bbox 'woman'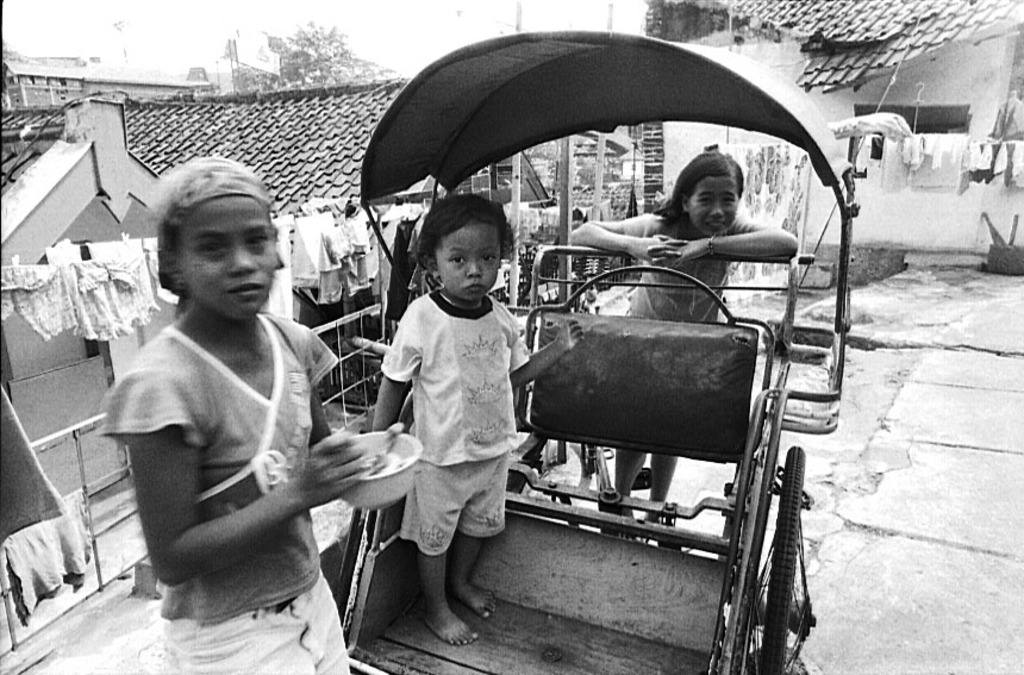
[left=561, top=145, right=803, bottom=531]
